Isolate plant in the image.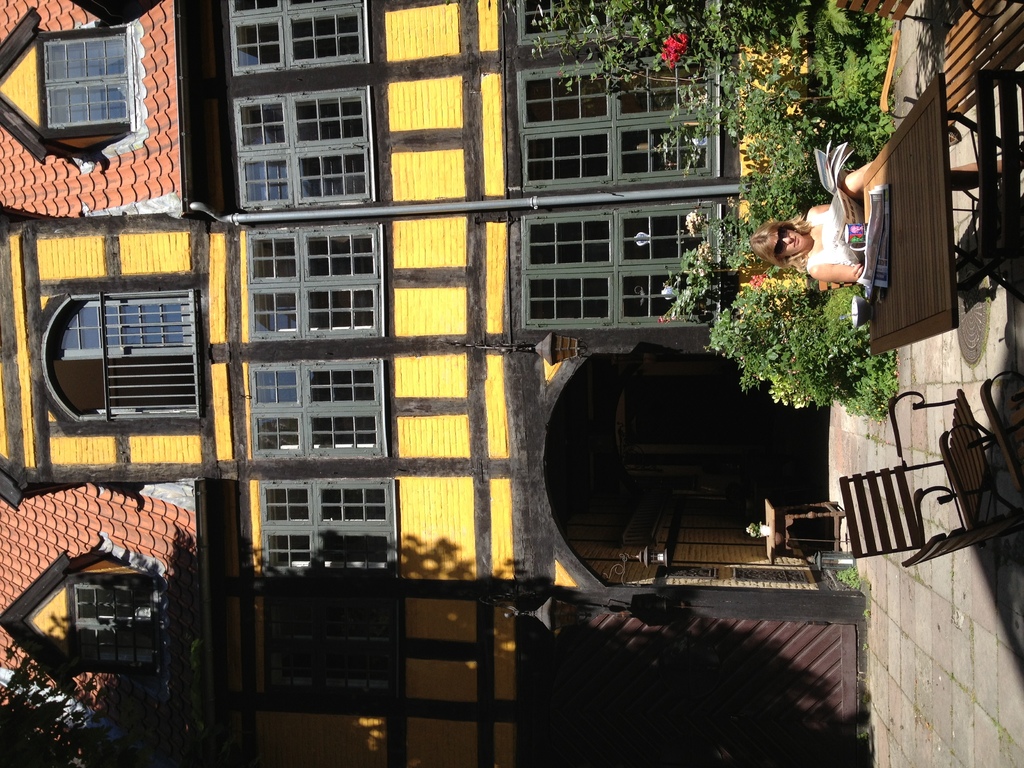
Isolated region: 708 229 899 419.
